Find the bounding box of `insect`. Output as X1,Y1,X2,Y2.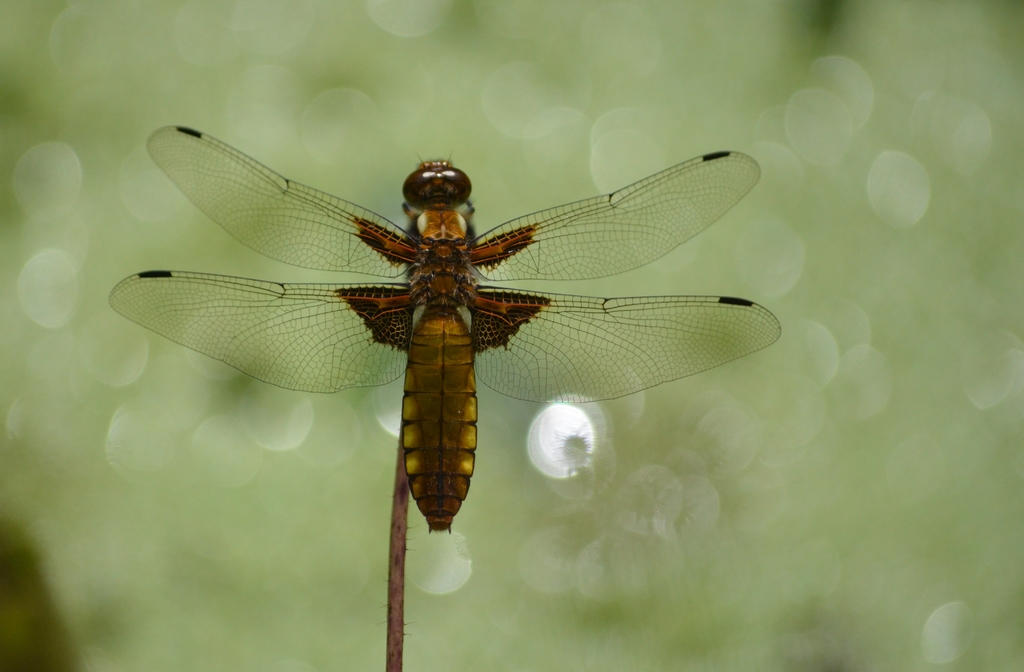
110,123,785,535.
